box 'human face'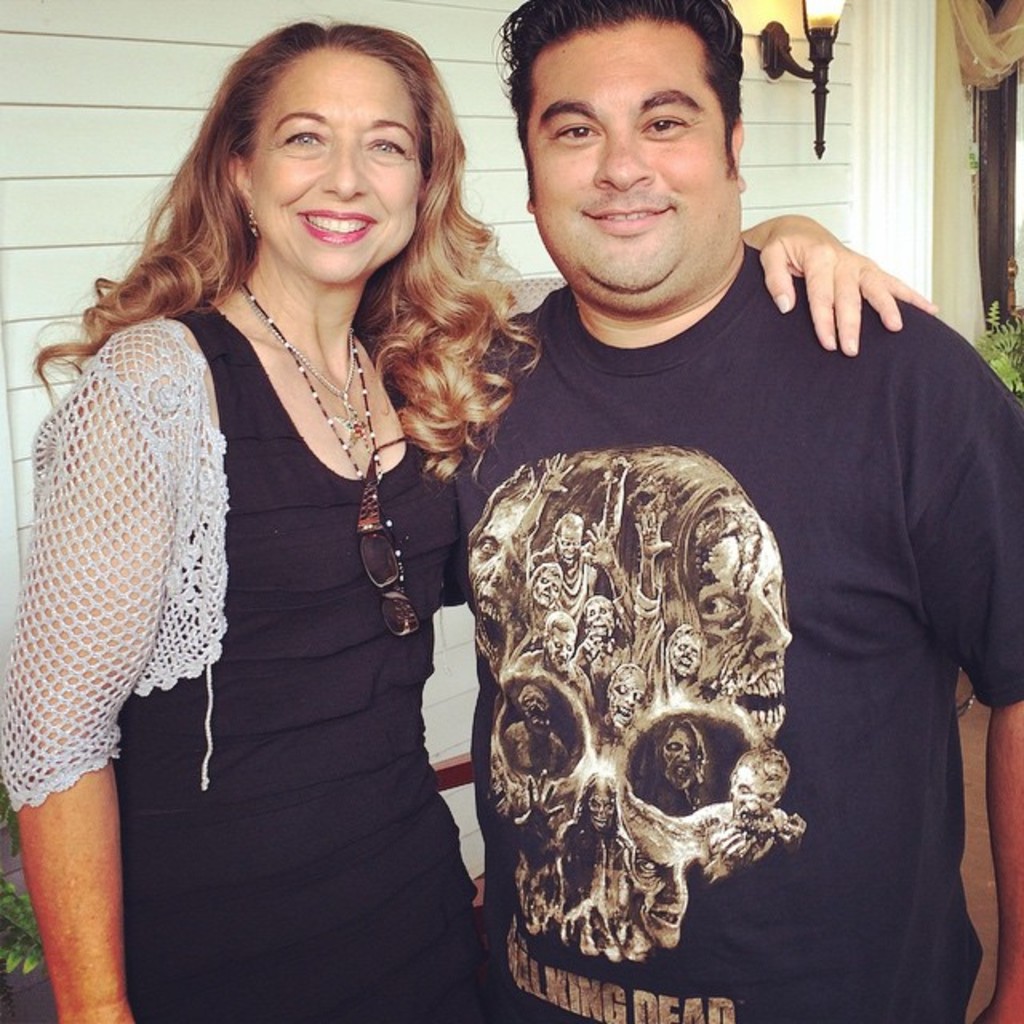
526, 18, 736, 294
